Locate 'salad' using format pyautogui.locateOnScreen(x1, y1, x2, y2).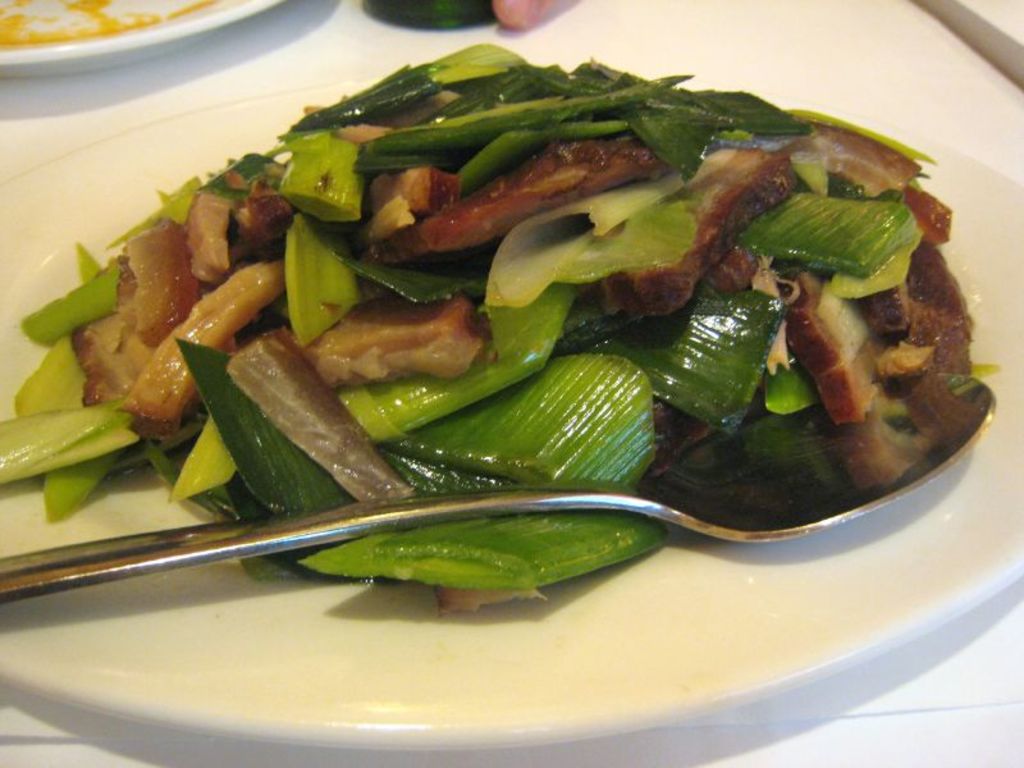
pyautogui.locateOnScreen(8, 55, 992, 598).
